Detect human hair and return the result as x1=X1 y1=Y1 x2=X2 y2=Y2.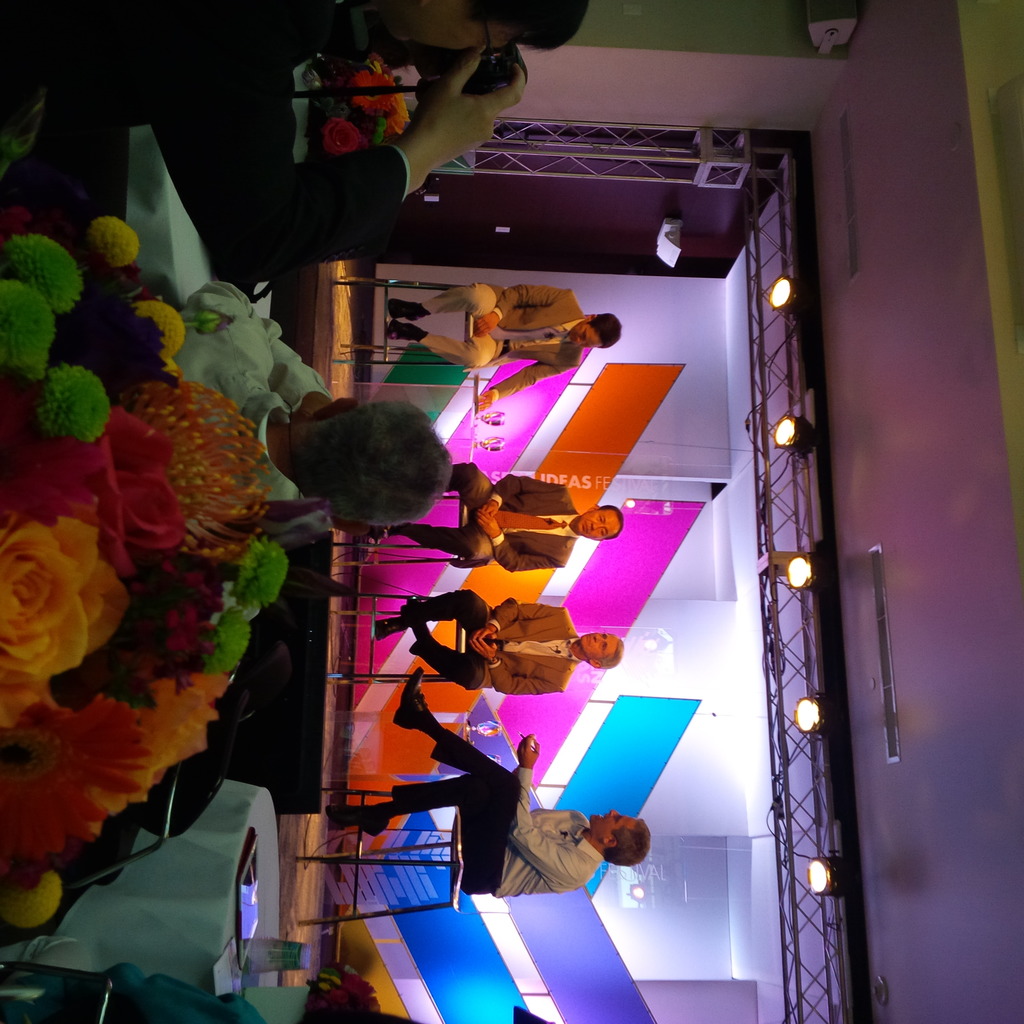
x1=600 y1=506 x2=624 y2=543.
